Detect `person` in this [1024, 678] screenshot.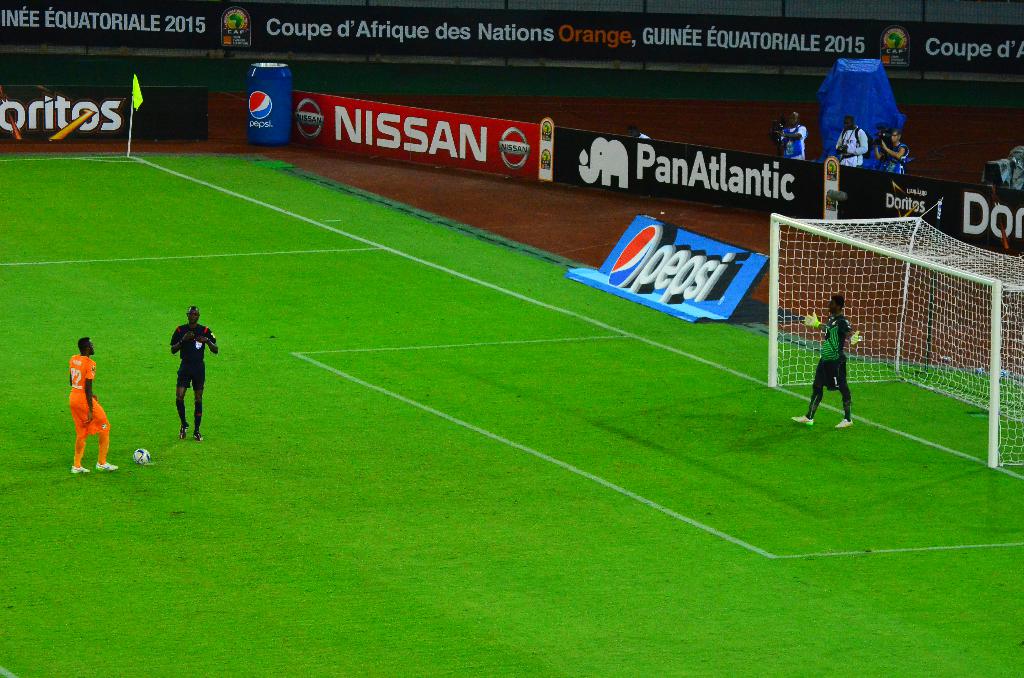
Detection: rect(166, 301, 220, 440).
